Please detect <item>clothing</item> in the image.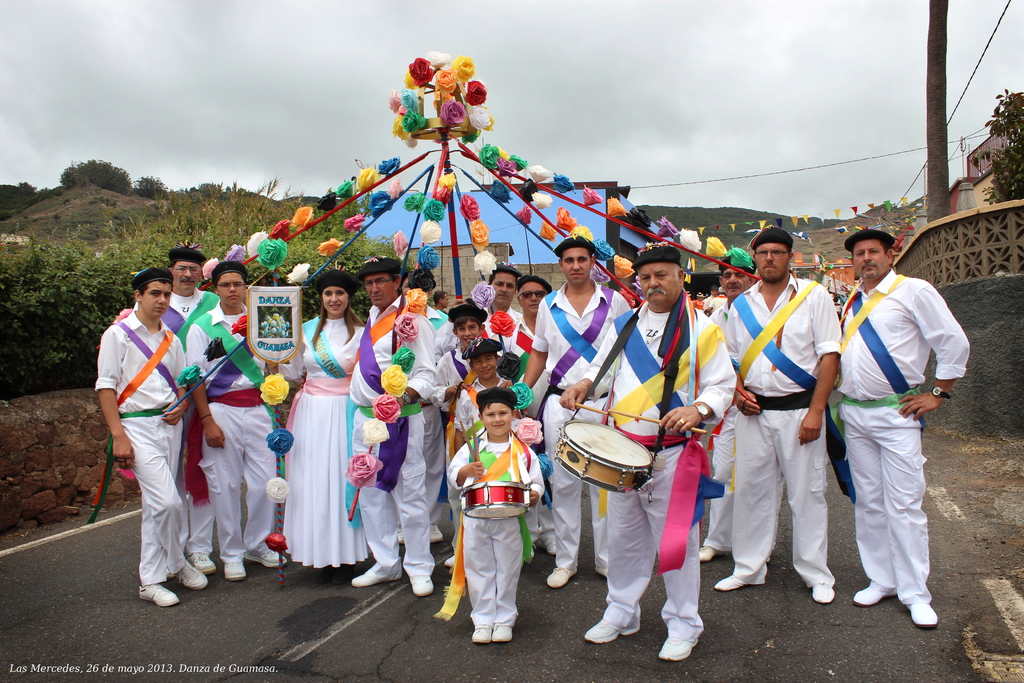
region(94, 263, 972, 637).
